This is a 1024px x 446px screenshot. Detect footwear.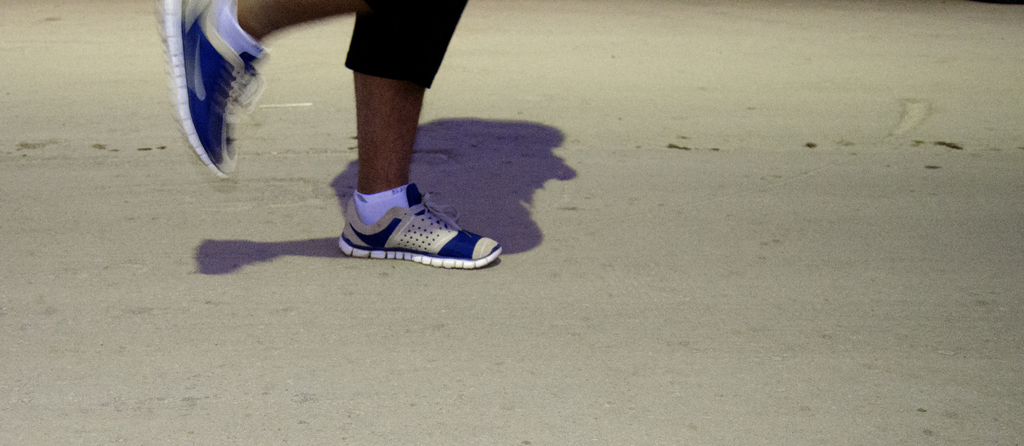
left=149, top=0, right=265, bottom=186.
